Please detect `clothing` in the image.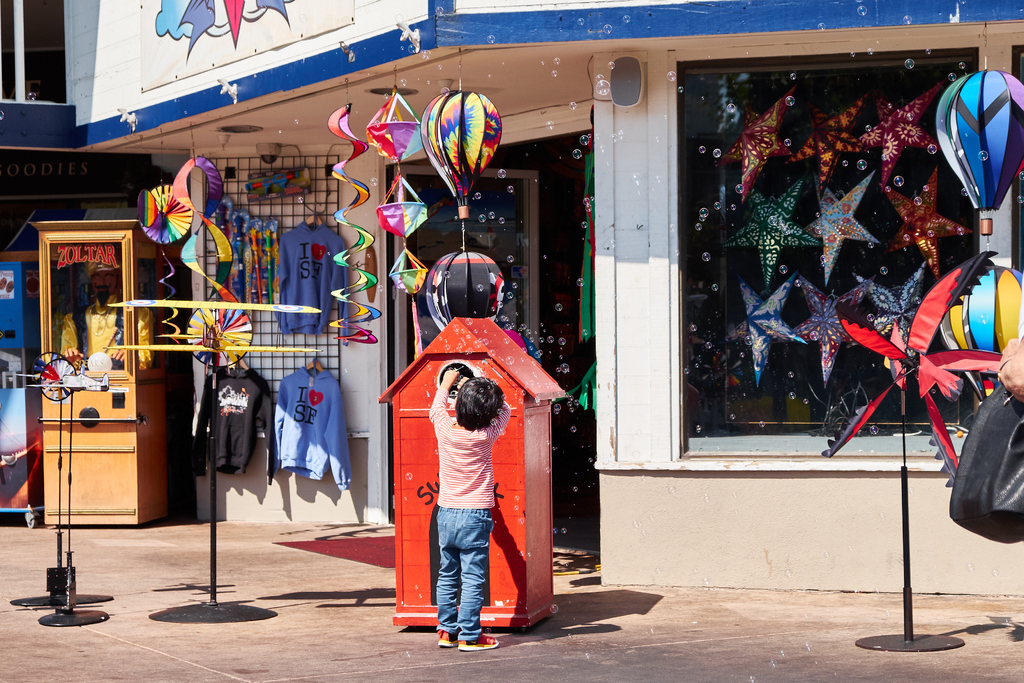
box=[273, 370, 353, 488].
